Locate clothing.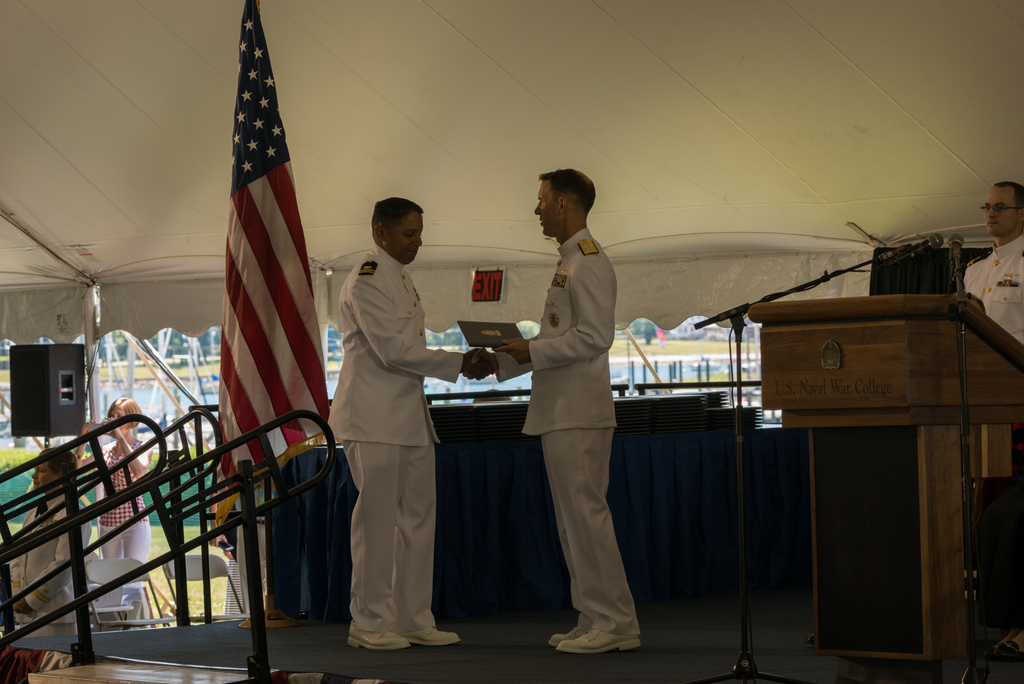
Bounding box: crop(318, 242, 463, 639).
